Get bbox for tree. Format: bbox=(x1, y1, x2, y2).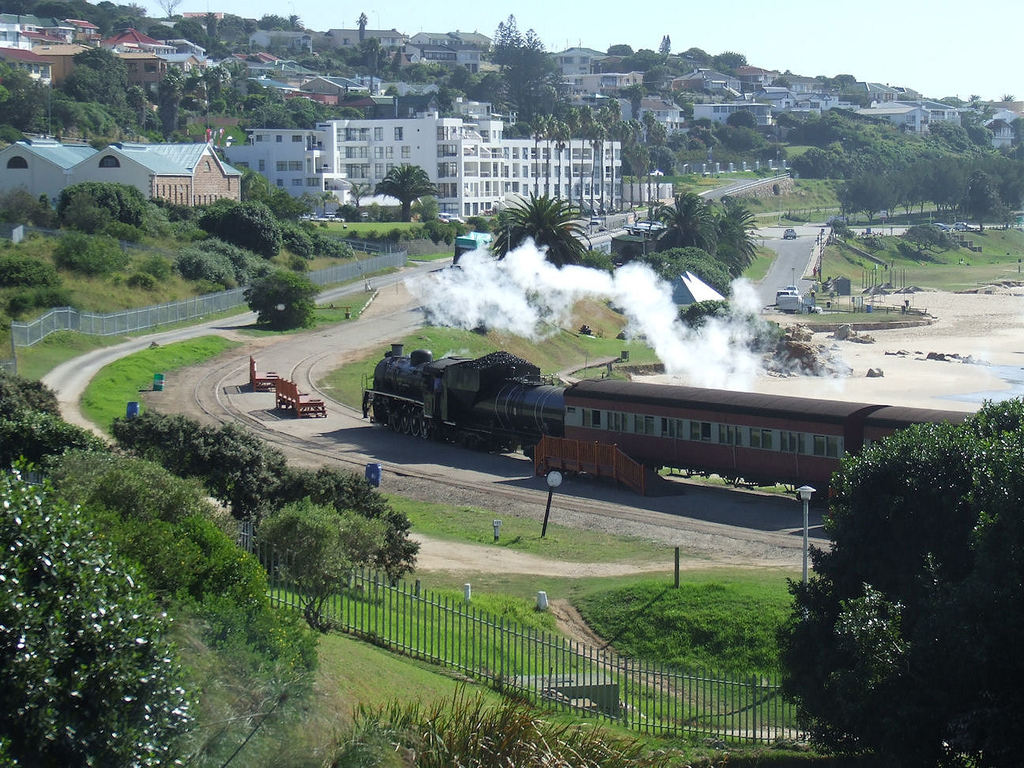
bbox=(650, 190, 721, 258).
